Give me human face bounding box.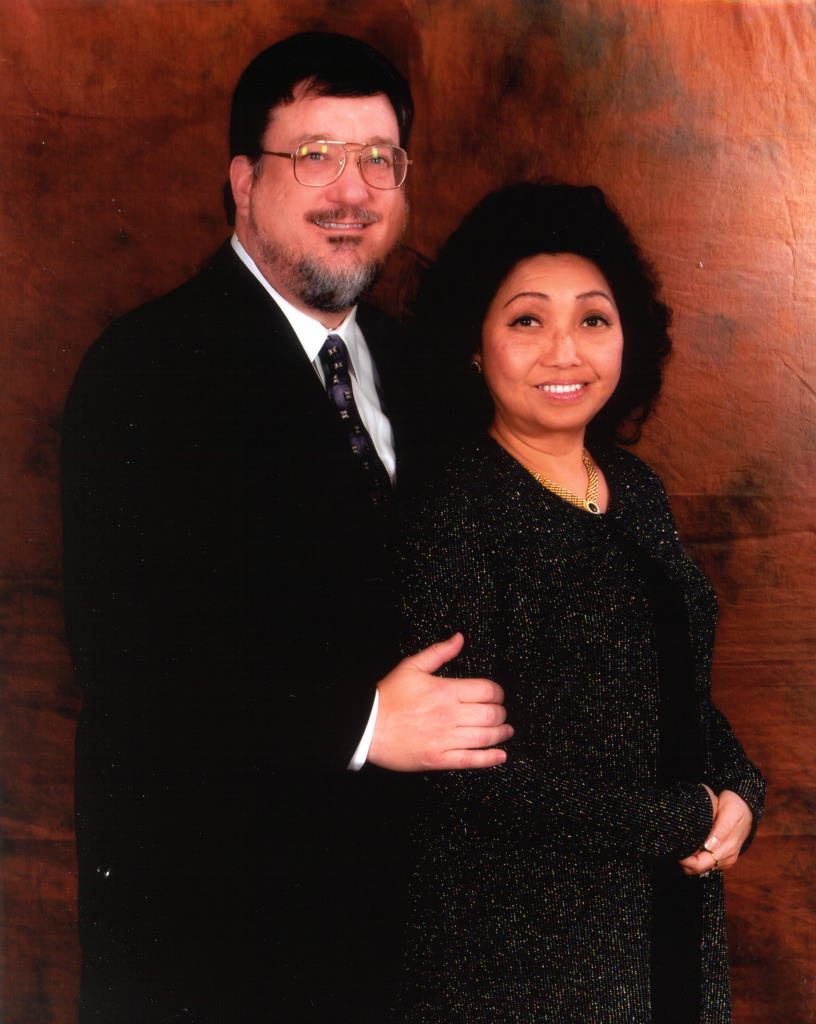
247, 73, 411, 306.
